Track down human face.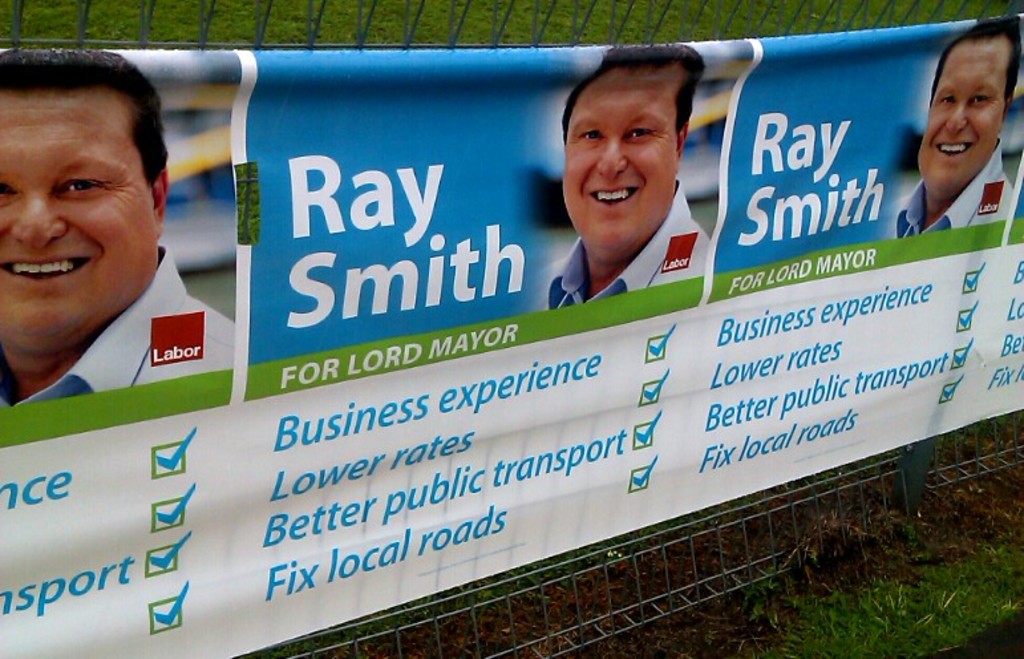
Tracked to BBox(4, 62, 153, 339).
